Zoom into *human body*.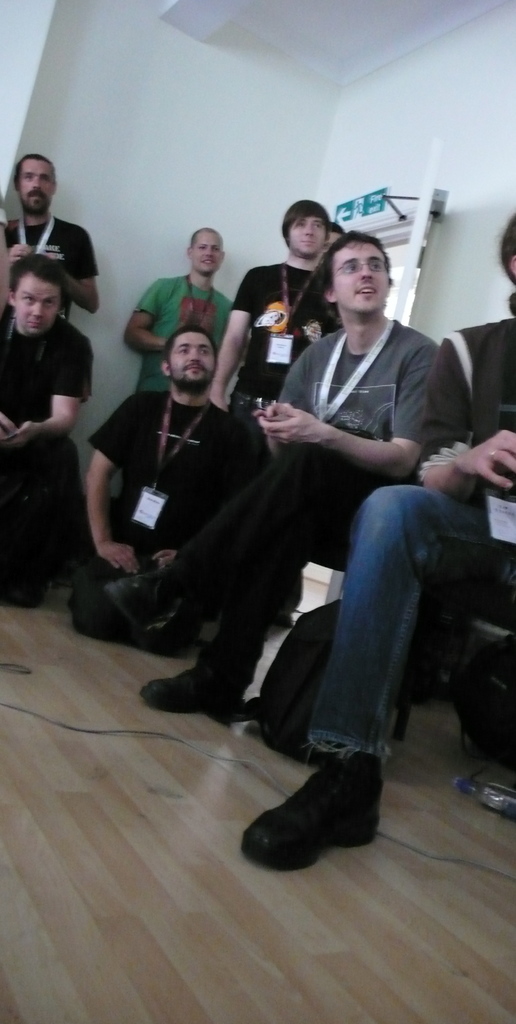
Zoom target: detection(0, 213, 95, 319).
